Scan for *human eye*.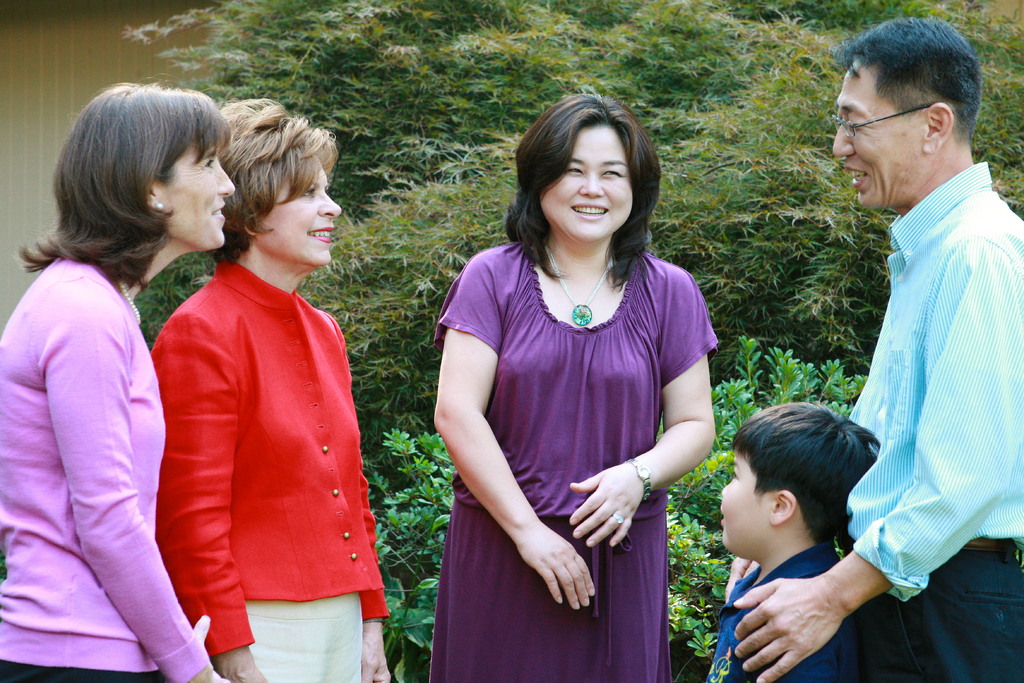
Scan result: [560,165,583,179].
